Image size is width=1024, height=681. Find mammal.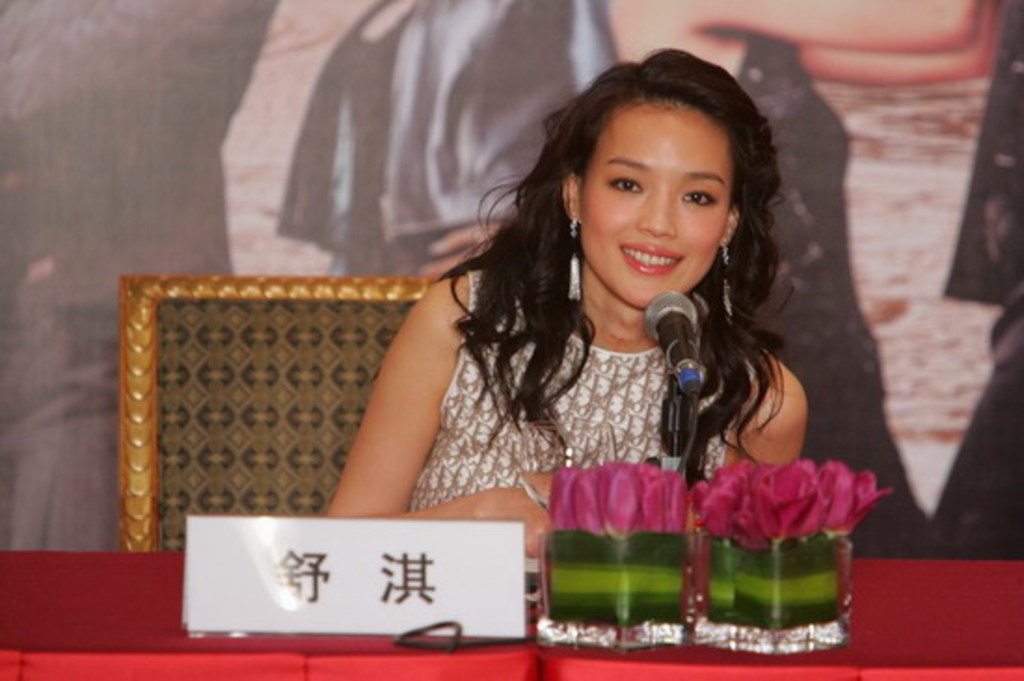
Rect(287, 63, 875, 586).
